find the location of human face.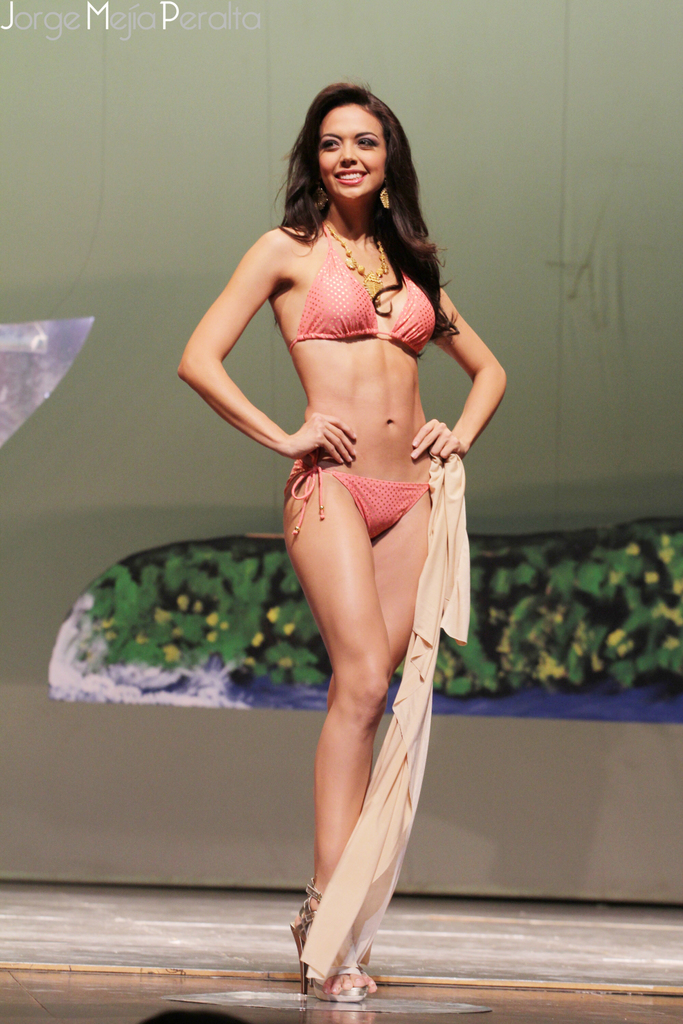
Location: {"x1": 320, "y1": 103, "x2": 387, "y2": 201}.
